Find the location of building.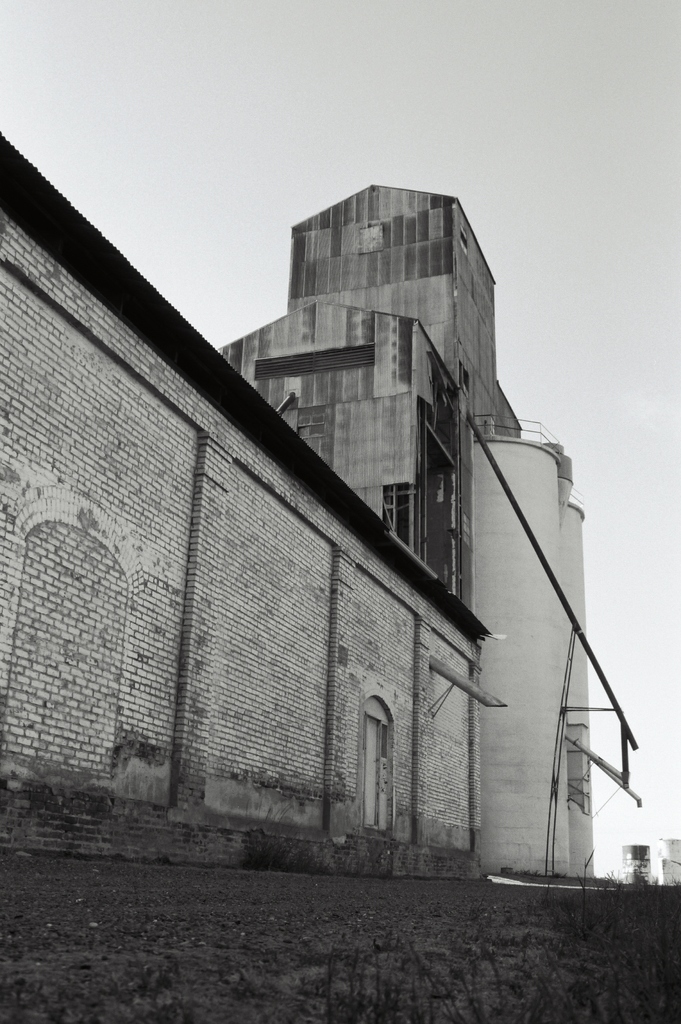
Location: region(0, 125, 597, 879).
